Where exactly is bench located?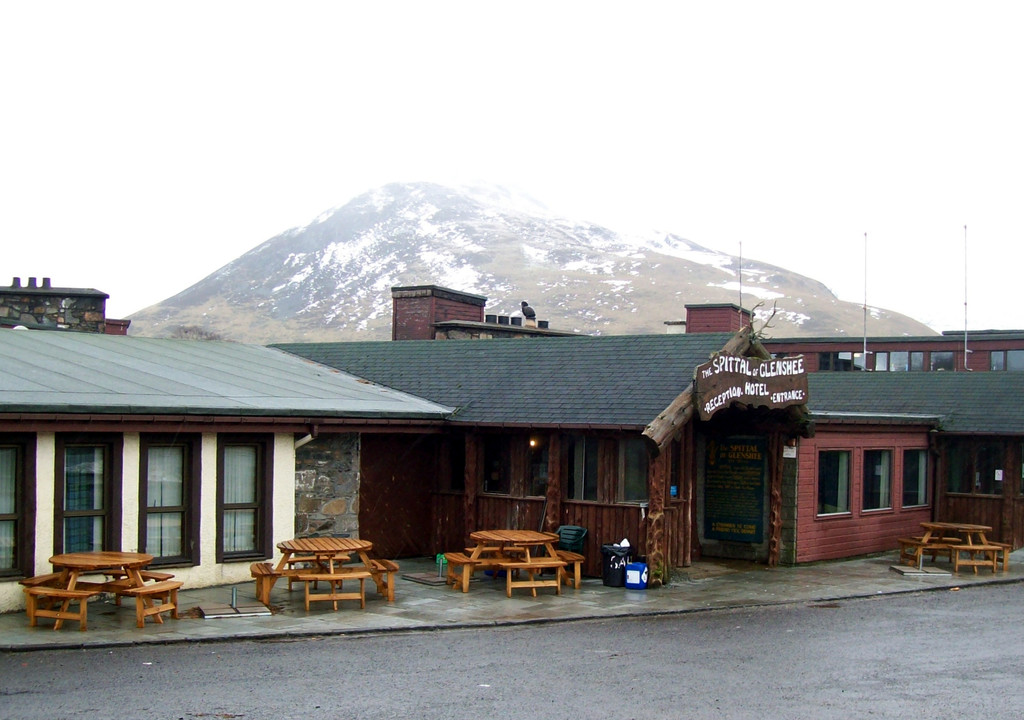
Its bounding box is <region>447, 542, 479, 592</region>.
